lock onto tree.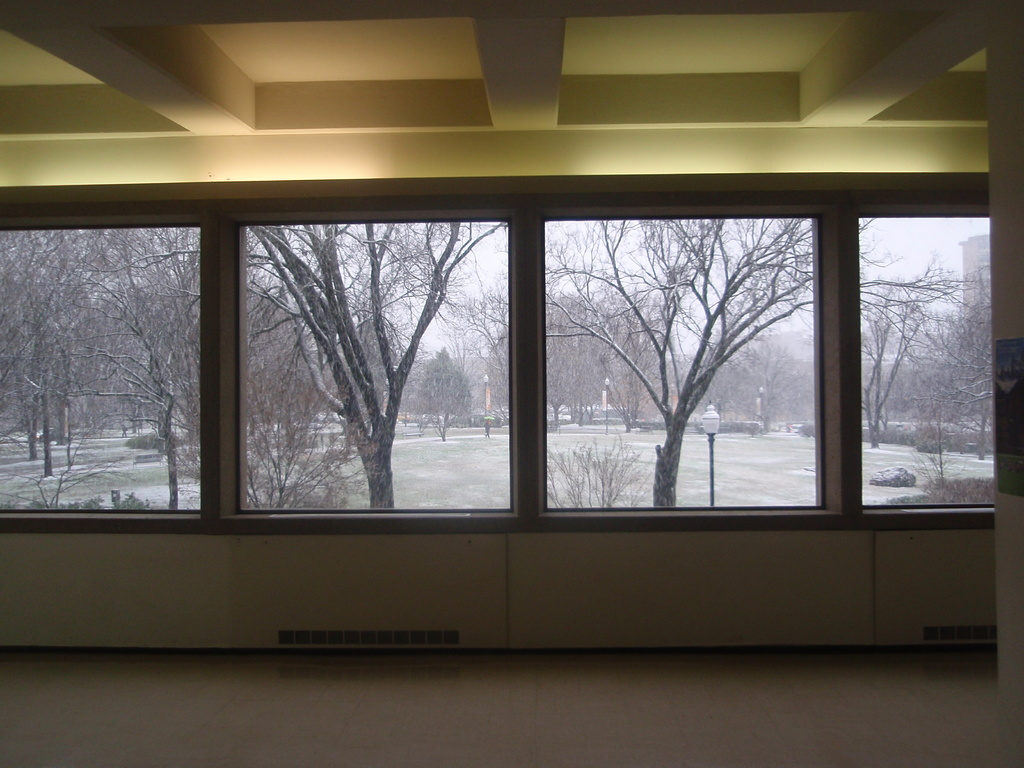
Locked: {"left": 157, "top": 345, "right": 387, "bottom": 505}.
